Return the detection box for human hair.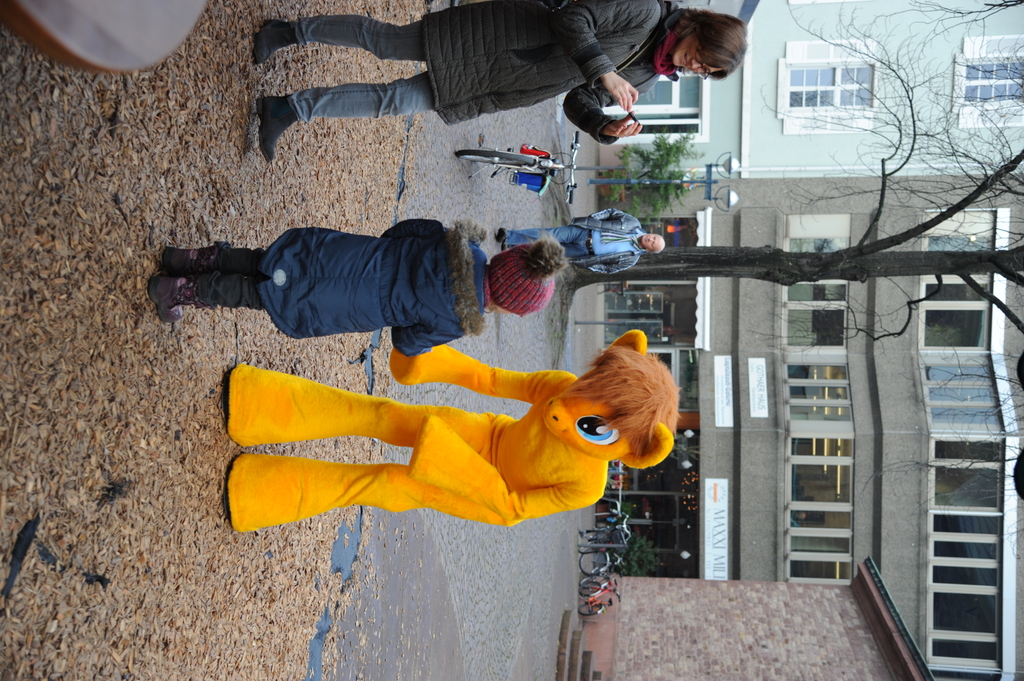
(658, 6, 752, 79).
